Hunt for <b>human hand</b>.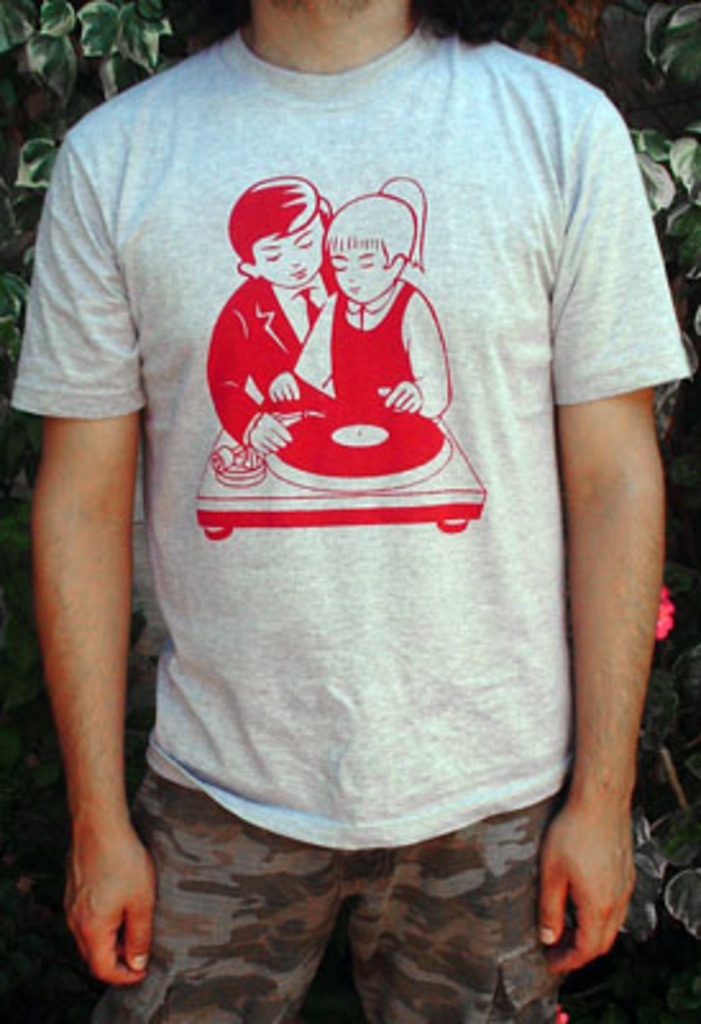
Hunted down at 59 824 161 996.
